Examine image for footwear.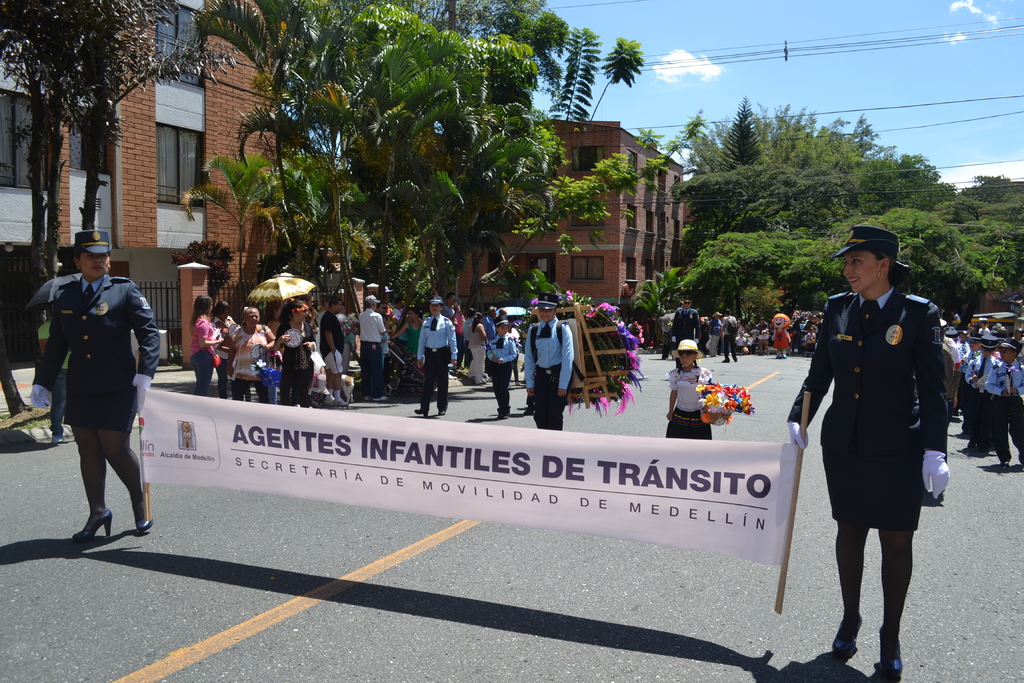
Examination result: 969/439/984/452.
